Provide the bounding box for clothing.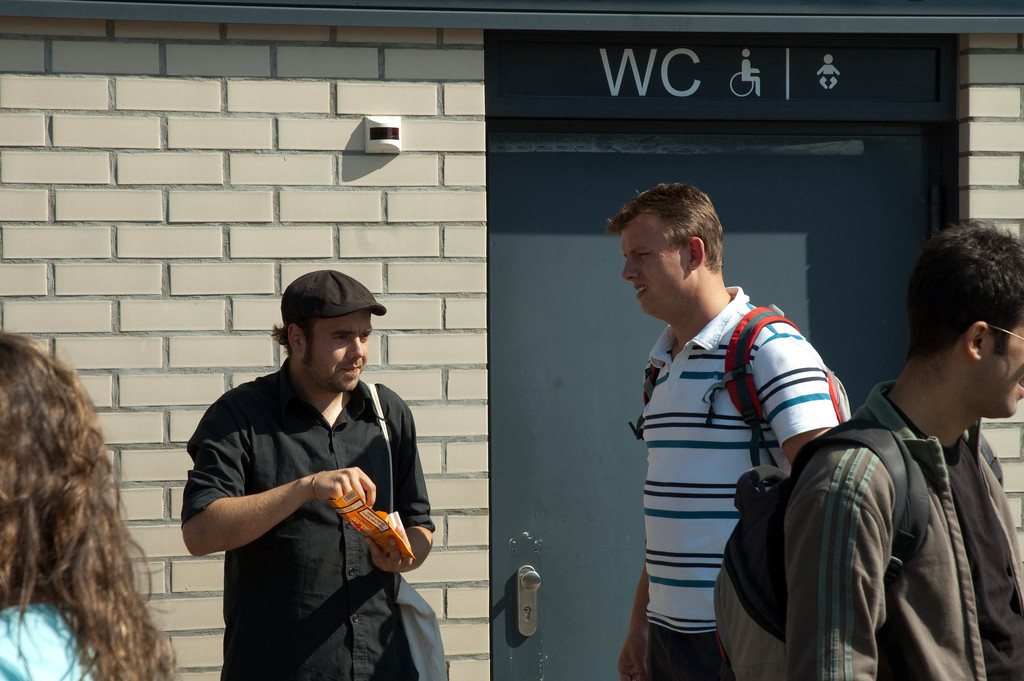
{"x1": 783, "y1": 379, "x2": 1023, "y2": 680}.
